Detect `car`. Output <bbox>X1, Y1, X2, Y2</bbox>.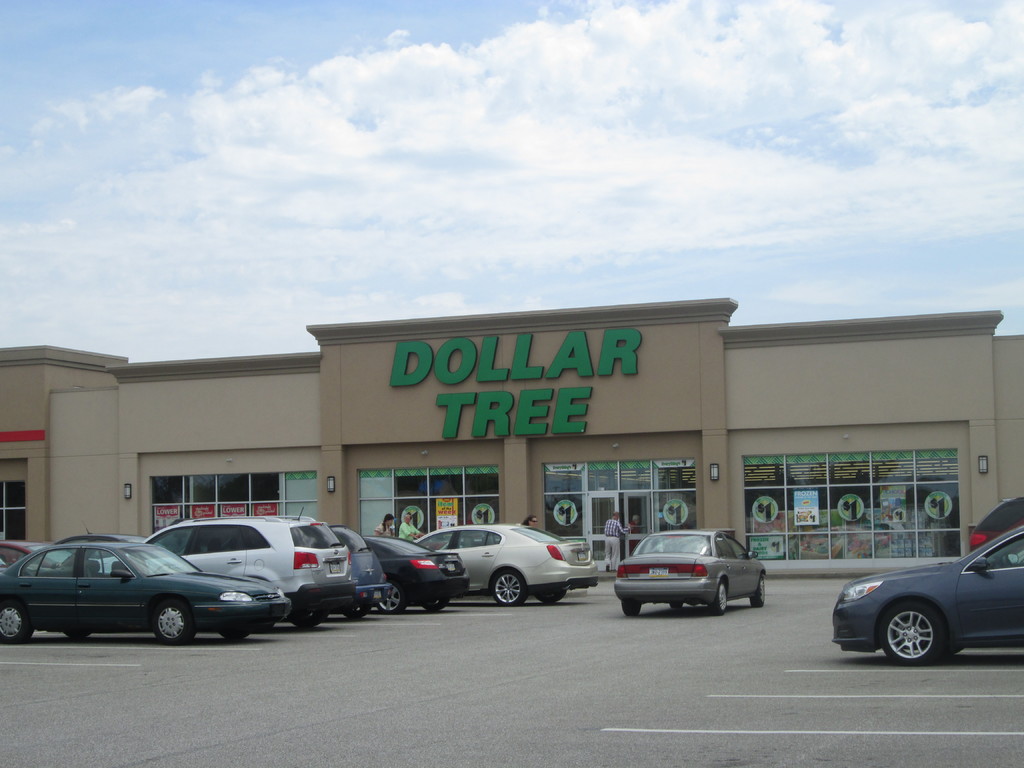
<bbox>967, 495, 1023, 549</bbox>.
